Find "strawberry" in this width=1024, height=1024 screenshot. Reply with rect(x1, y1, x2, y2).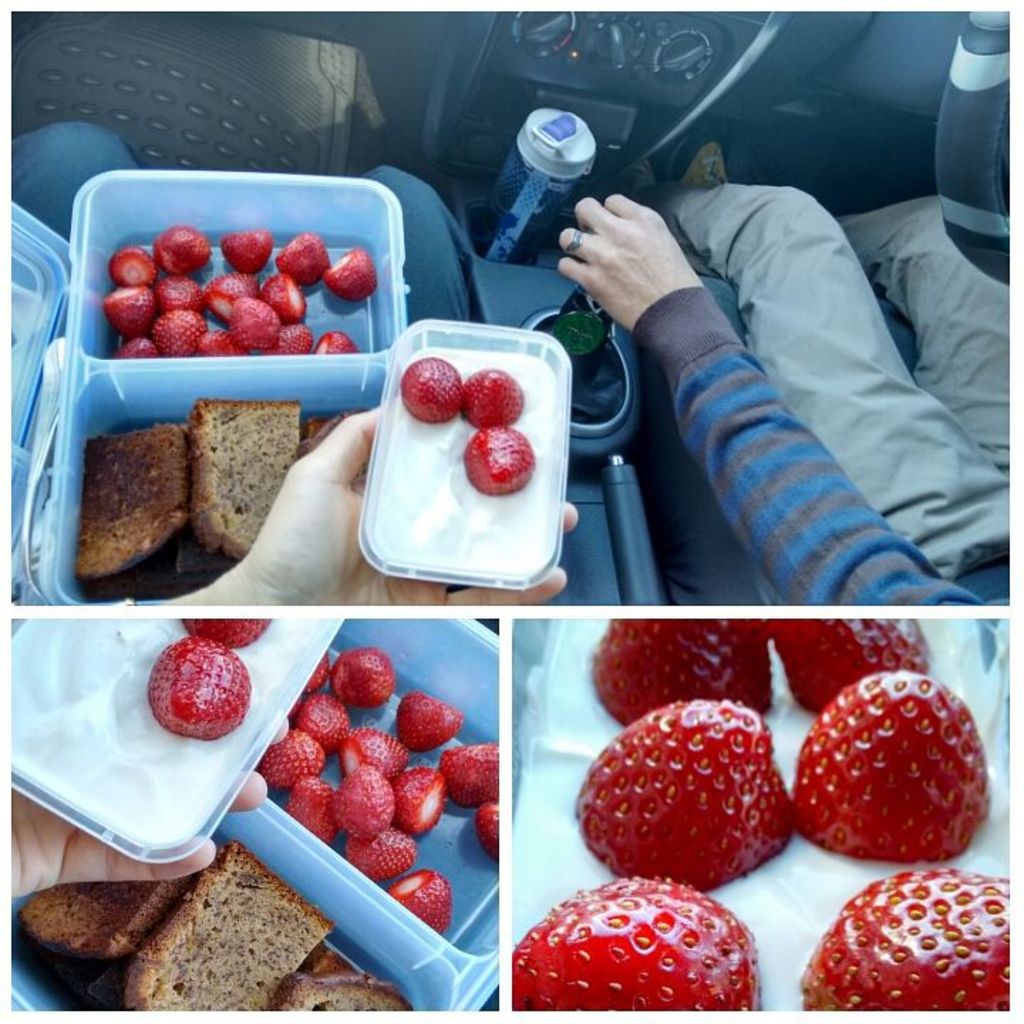
rect(208, 273, 257, 326).
